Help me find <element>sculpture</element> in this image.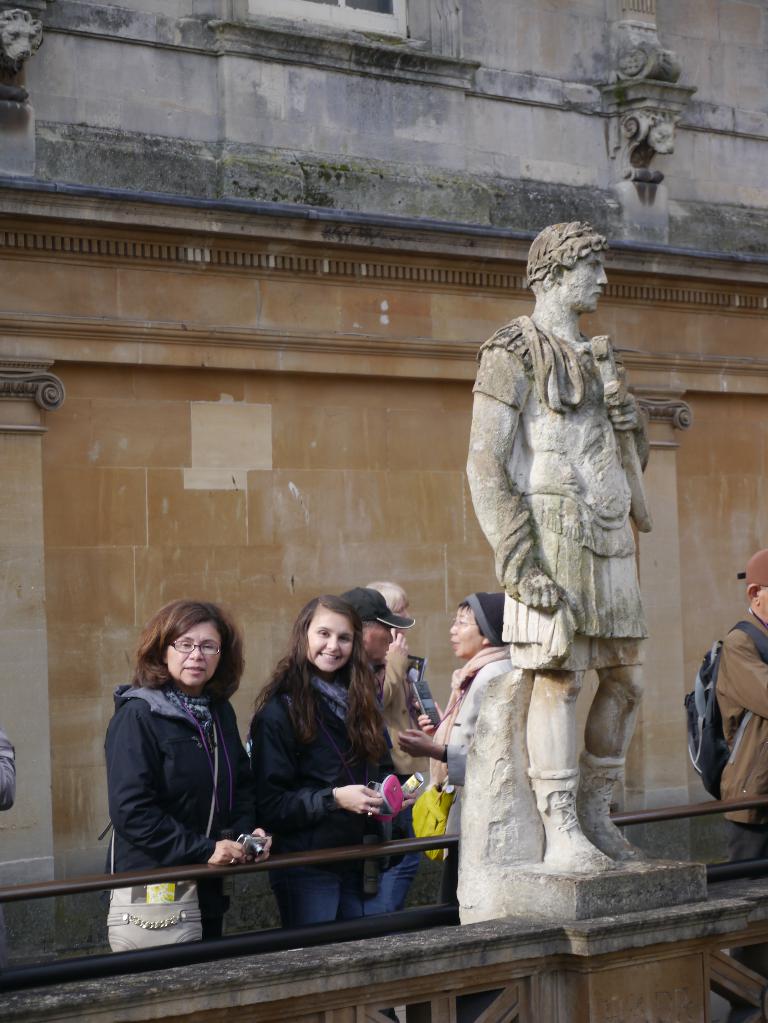
Found it: BBox(0, 4, 38, 75).
